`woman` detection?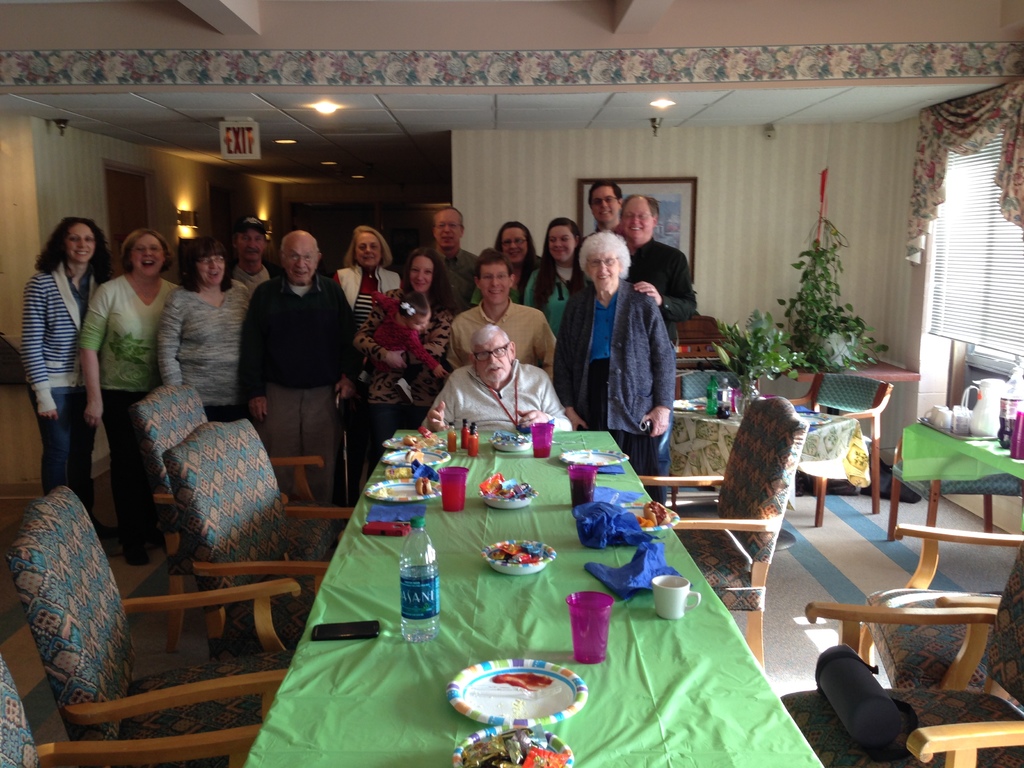
locate(79, 227, 181, 564)
